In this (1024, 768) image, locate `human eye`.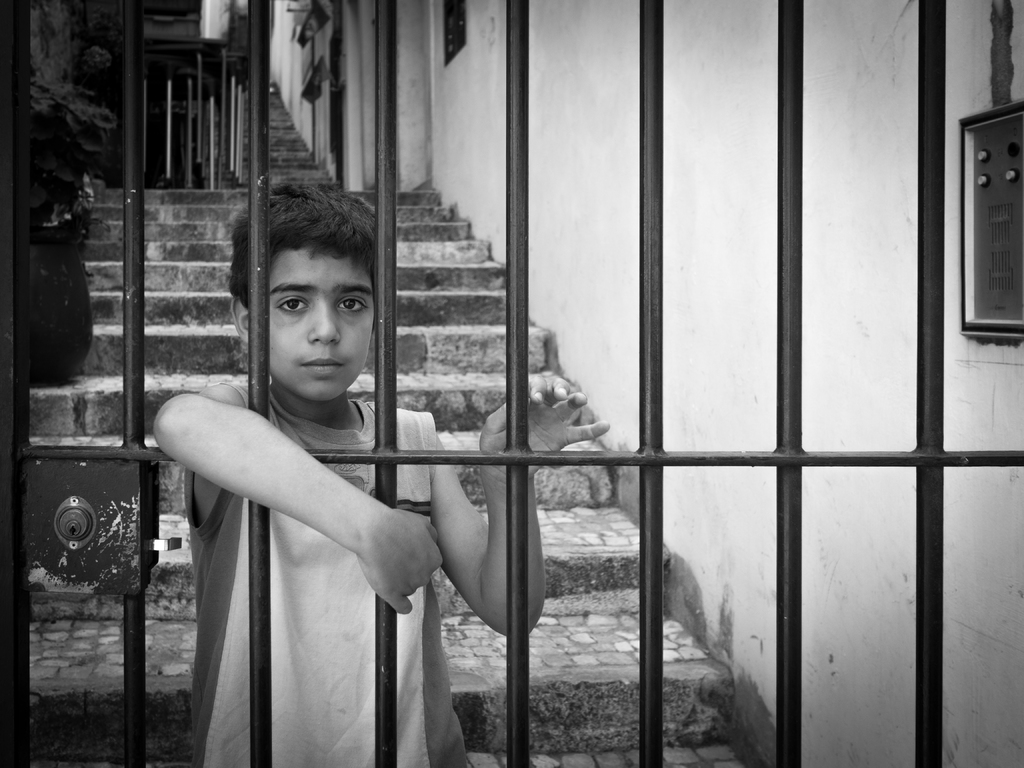
Bounding box: (337, 296, 369, 316).
